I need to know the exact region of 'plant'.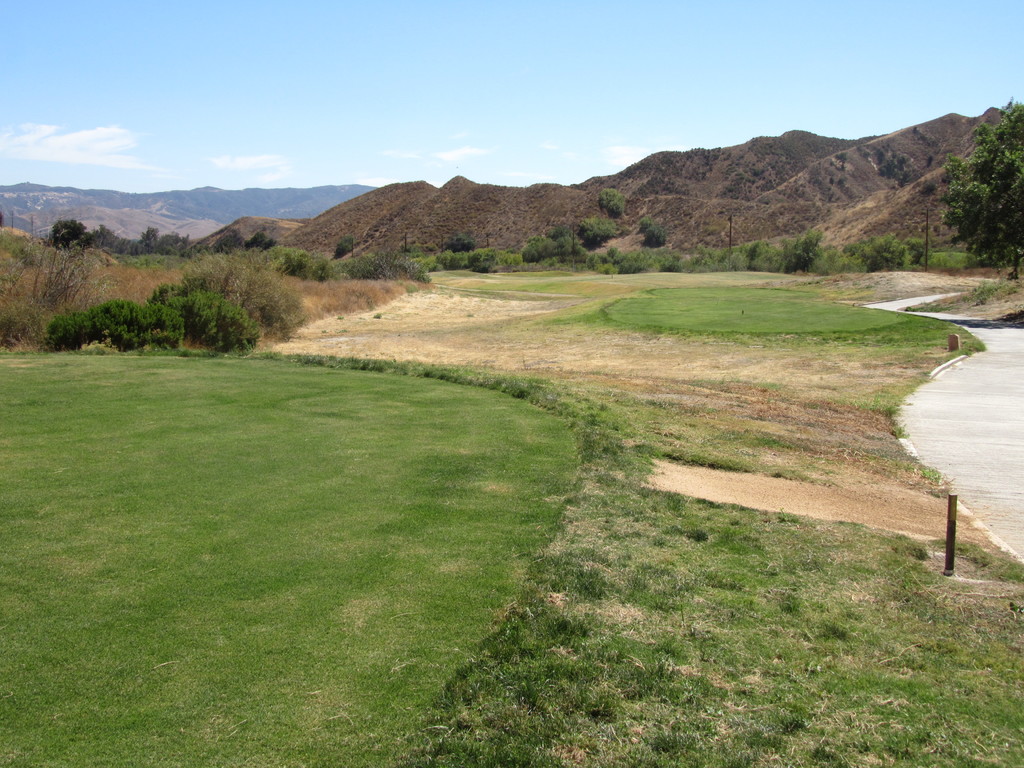
Region: {"x1": 47, "y1": 297, "x2": 186, "y2": 349}.
